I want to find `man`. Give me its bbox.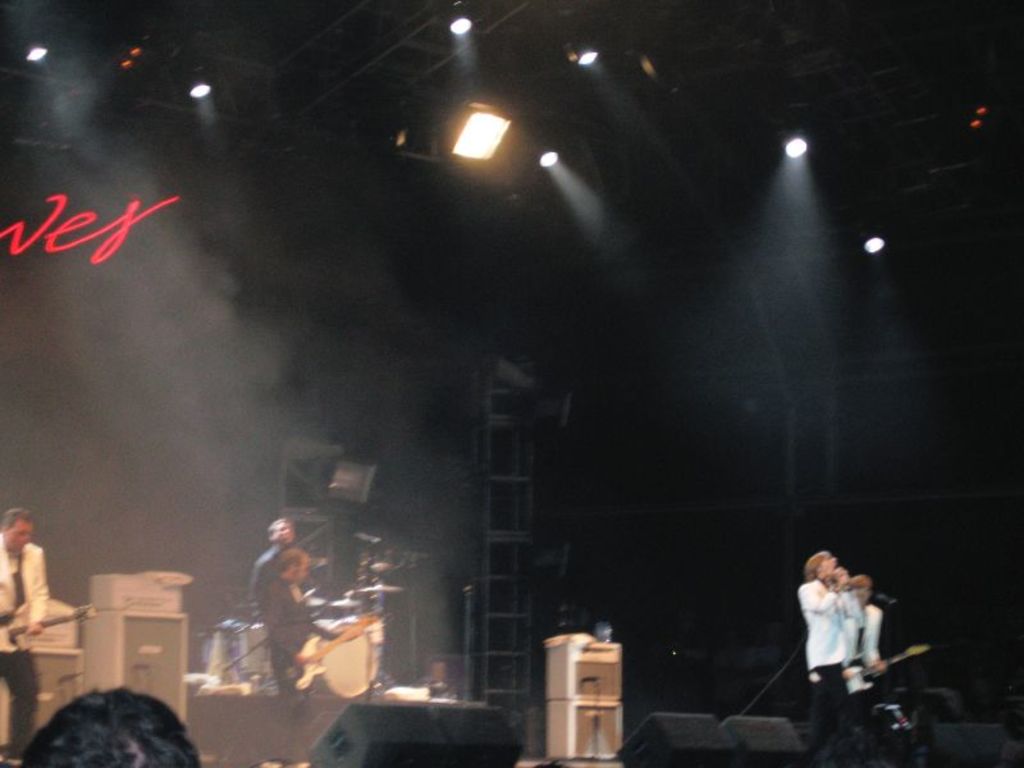
<bbox>255, 517, 291, 599</bbox>.
